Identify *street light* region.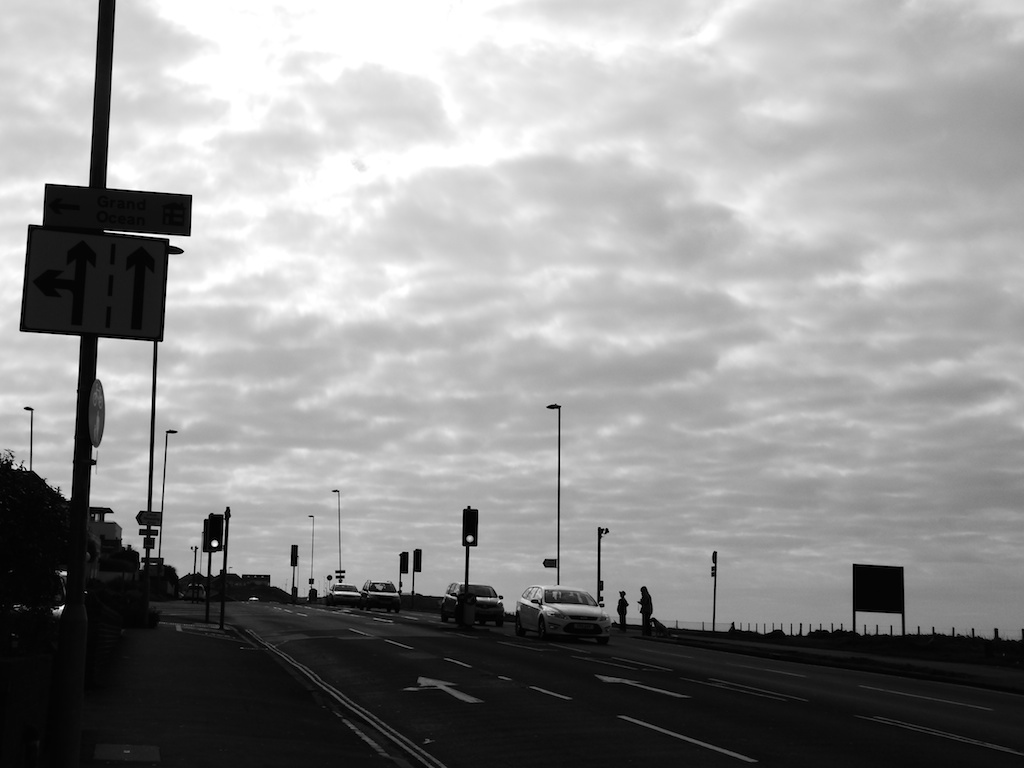
Region: bbox=[162, 424, 181, 552].
